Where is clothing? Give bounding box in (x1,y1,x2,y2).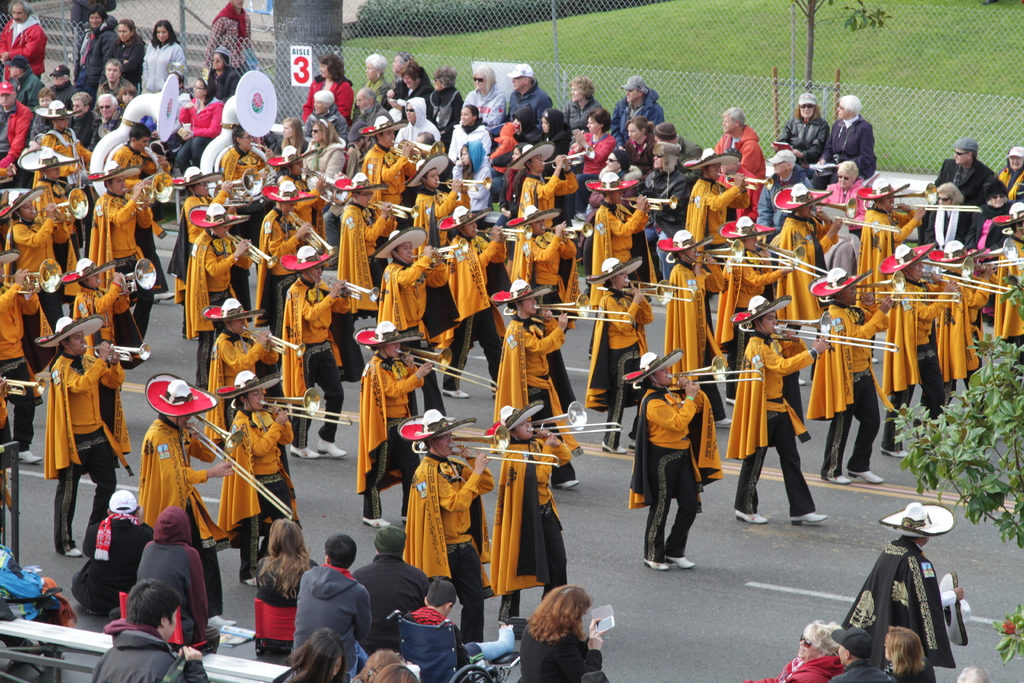
(408,600,463,682).
